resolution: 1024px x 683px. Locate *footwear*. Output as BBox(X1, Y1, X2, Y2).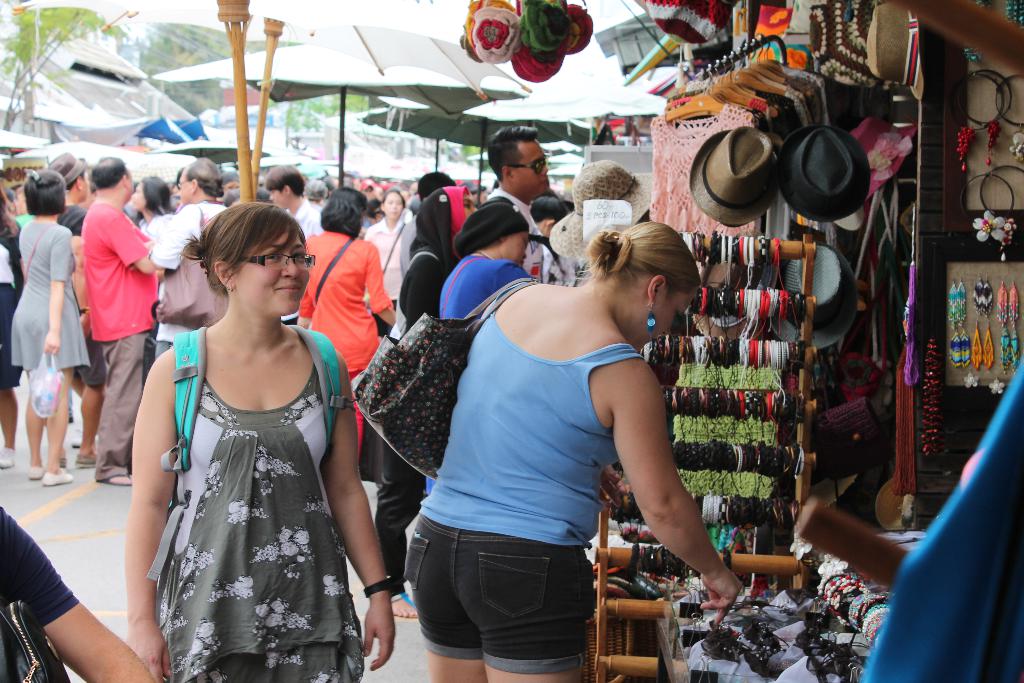
BBox(0, 447, 13, 466).
